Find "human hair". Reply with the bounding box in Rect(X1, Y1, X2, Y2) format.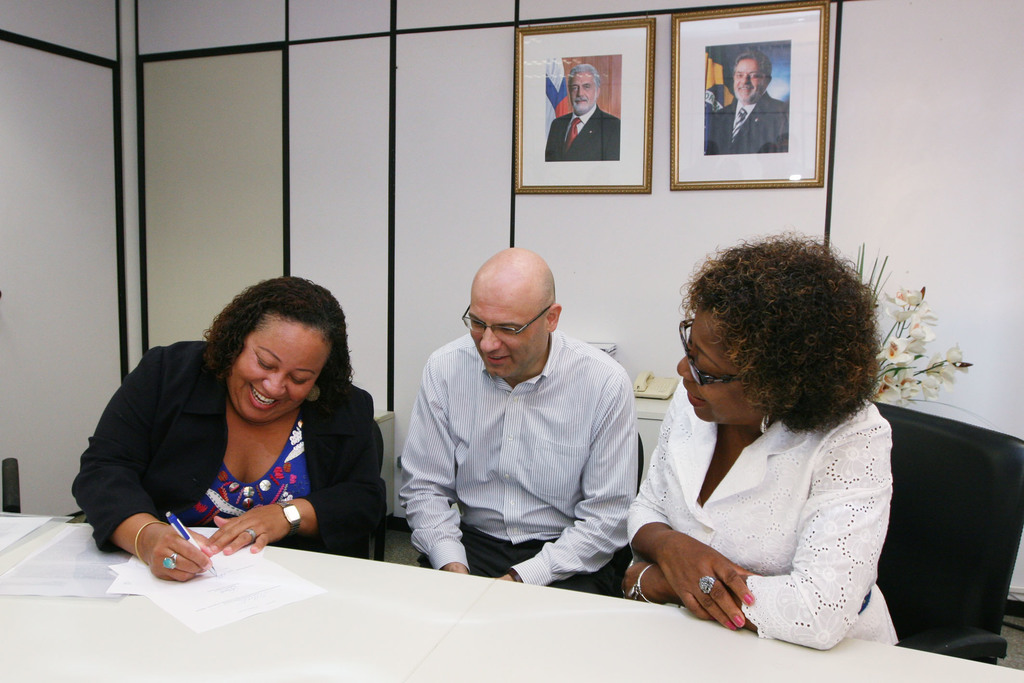
Rect(202, 270, 351, 399).
